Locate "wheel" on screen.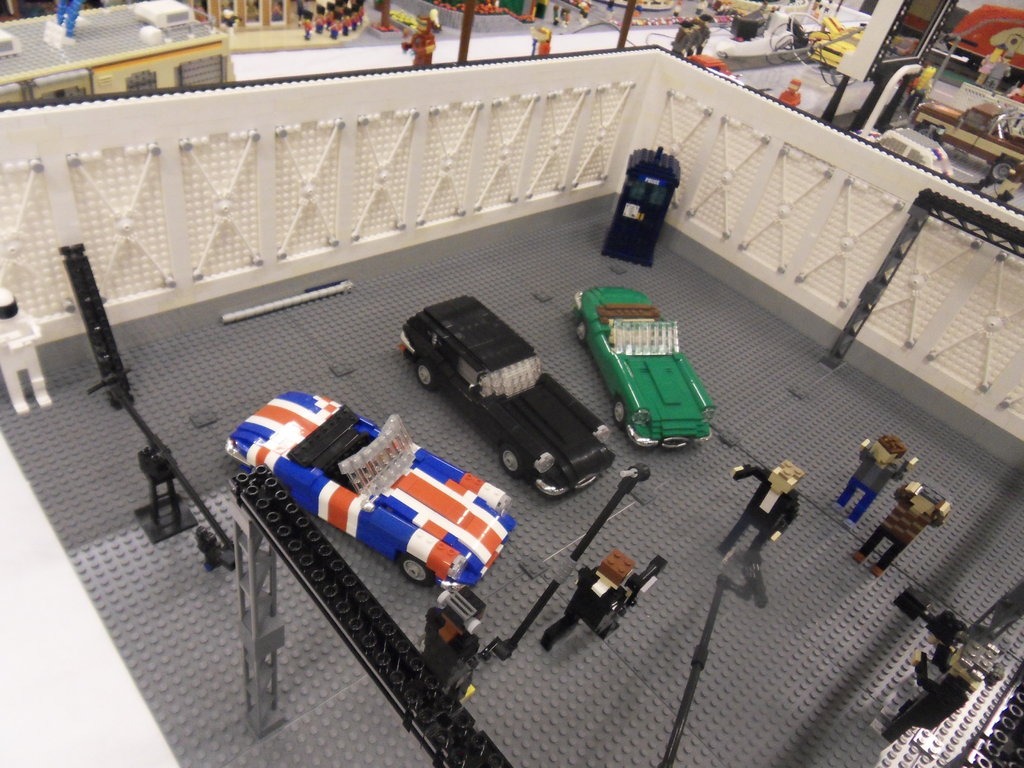
On screen at left=613, top=397, right=627, bottom=428.
